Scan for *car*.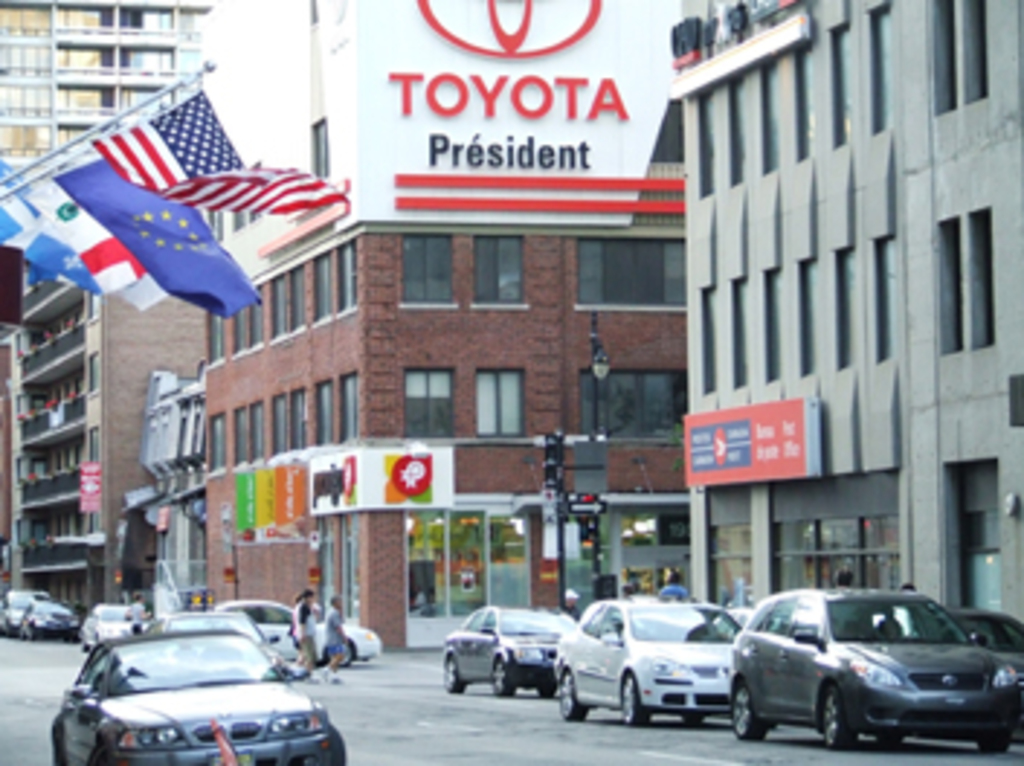
Scan result: l=17, t=601, r=75, b=644.
